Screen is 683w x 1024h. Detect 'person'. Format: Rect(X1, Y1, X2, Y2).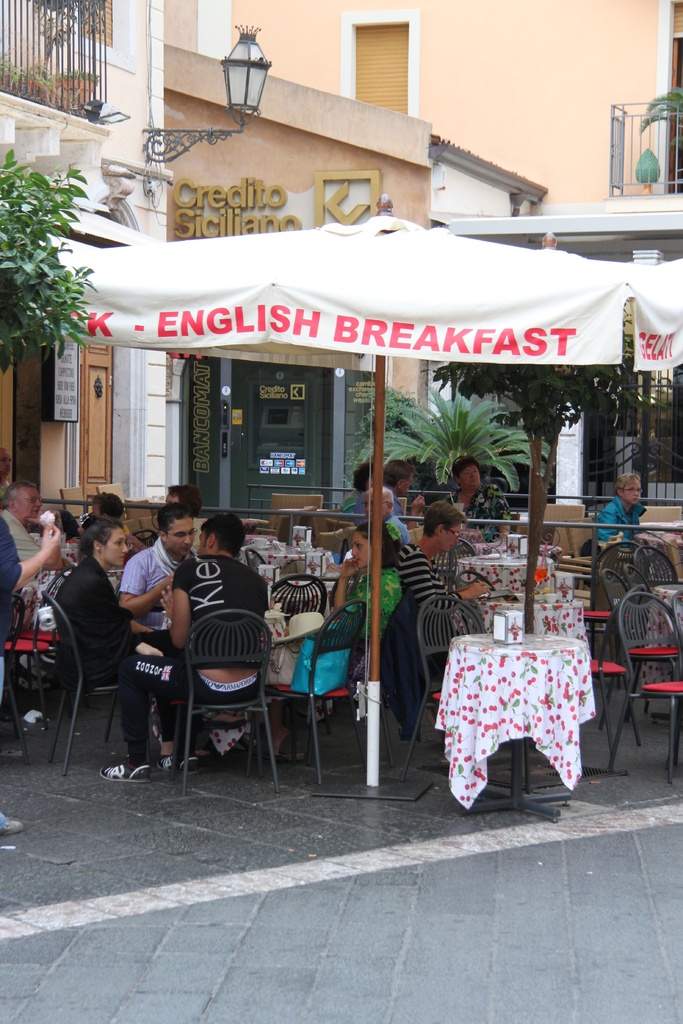
Rect(53, 516, 163, 686).
